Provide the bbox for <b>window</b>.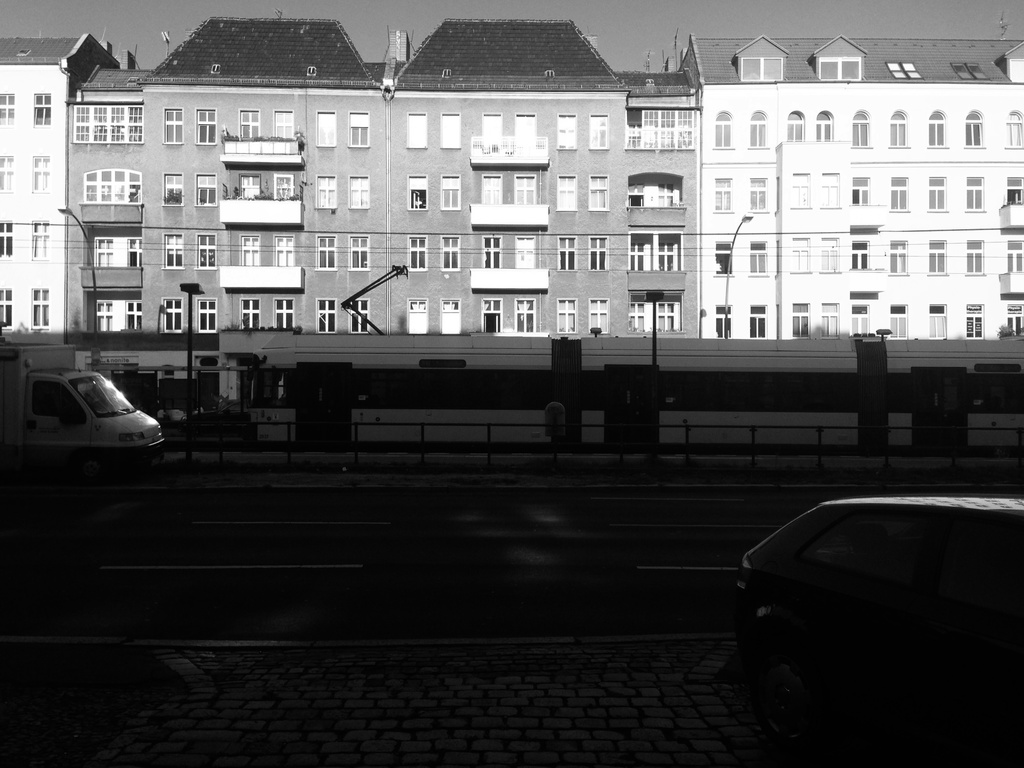
[965, 177, 988, 209].
